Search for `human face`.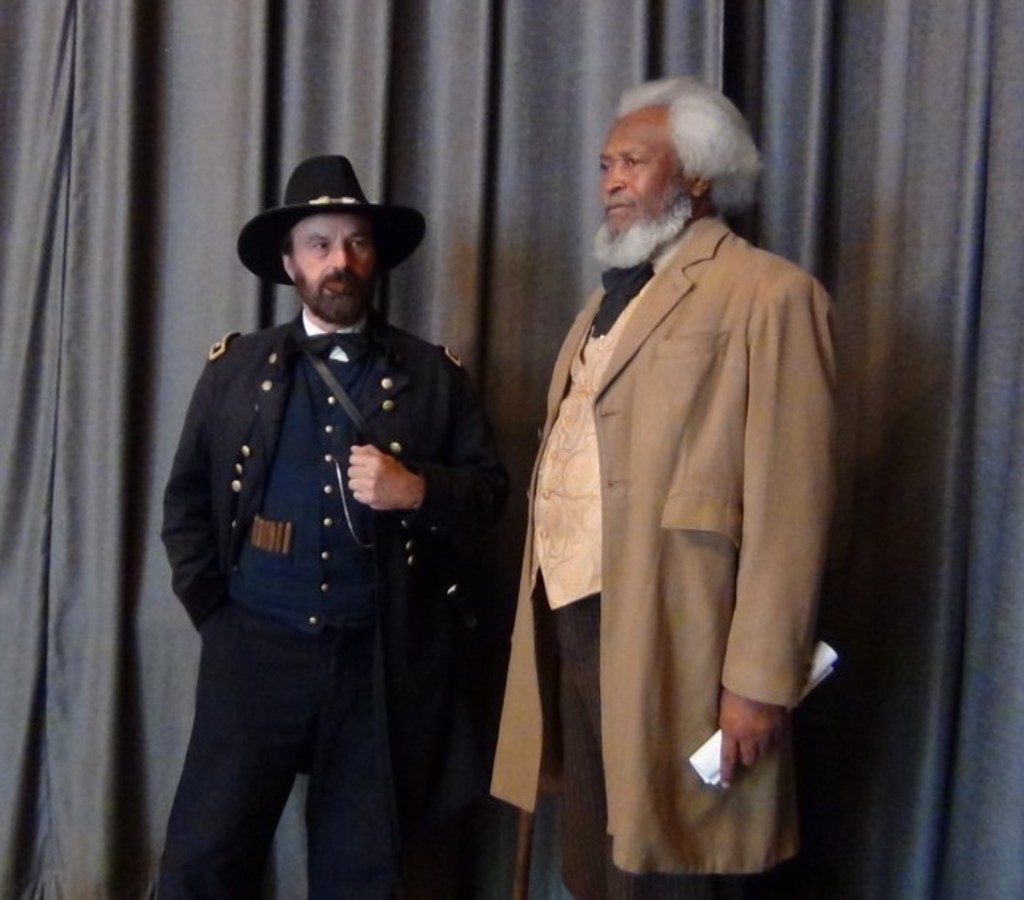
Found at [x1=600, y1=111, x2=703, y2=254].
